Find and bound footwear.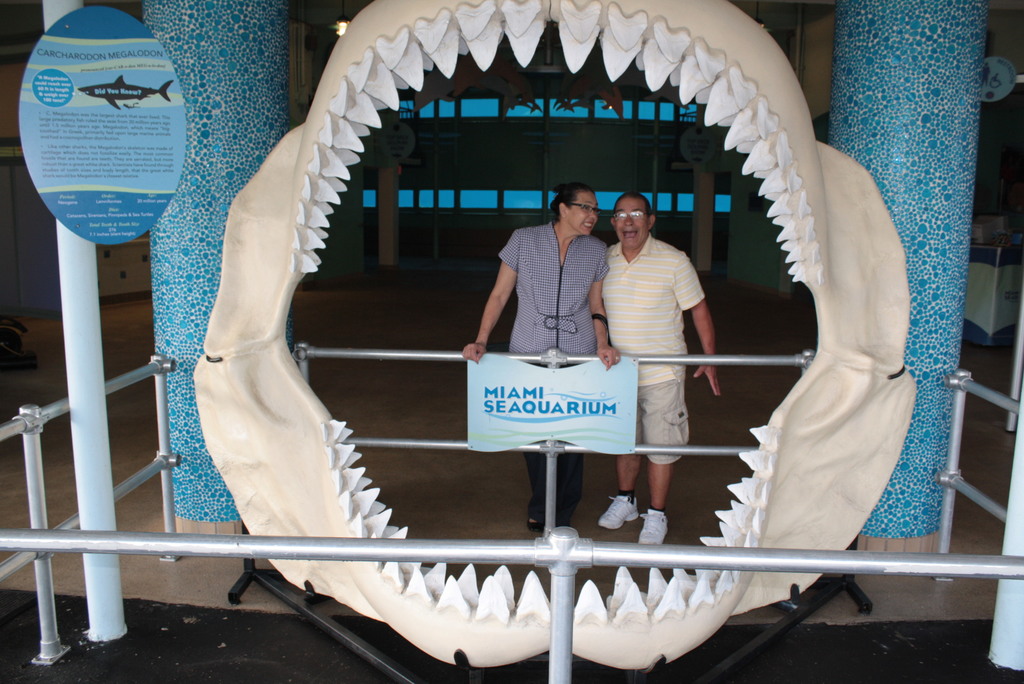
Bound: 638,512,671,548.
